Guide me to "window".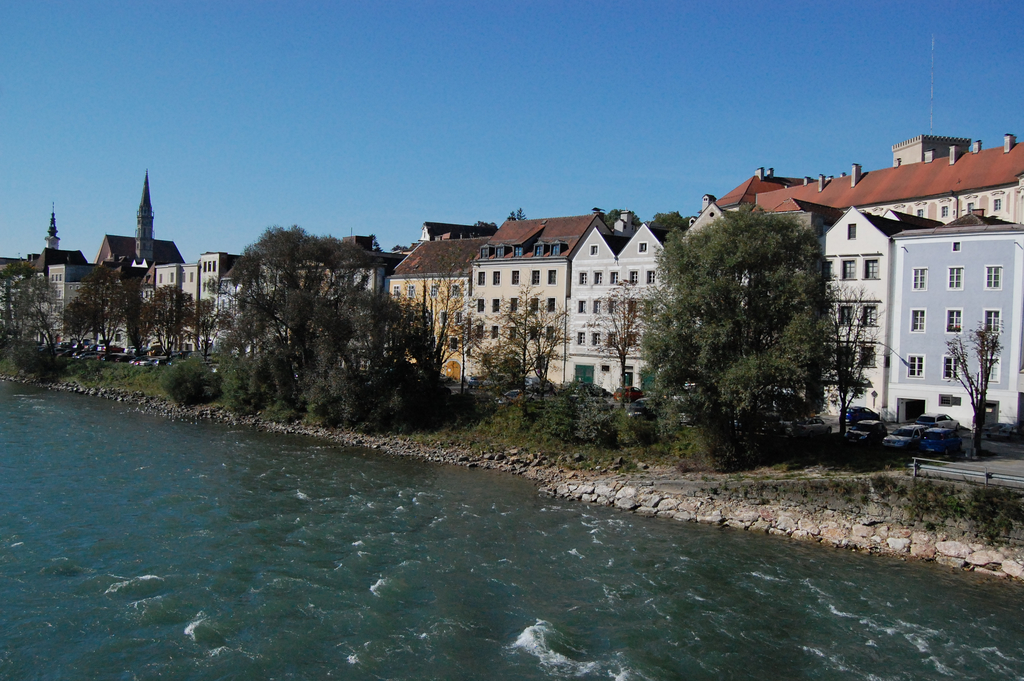
Guidance: 577,331,585,347.
